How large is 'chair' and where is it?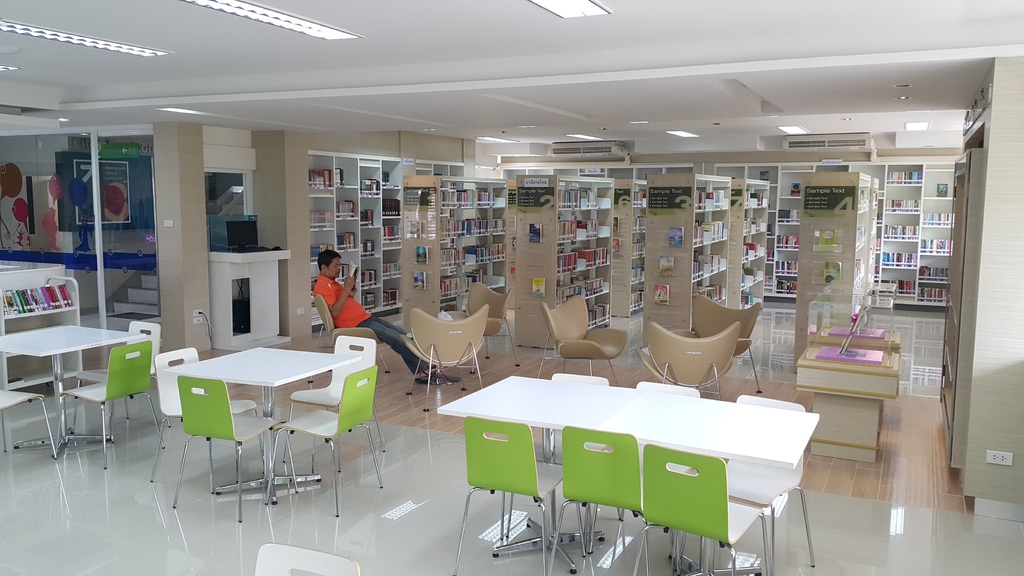
Bounding box: box=[546, 424, 651, 574].
